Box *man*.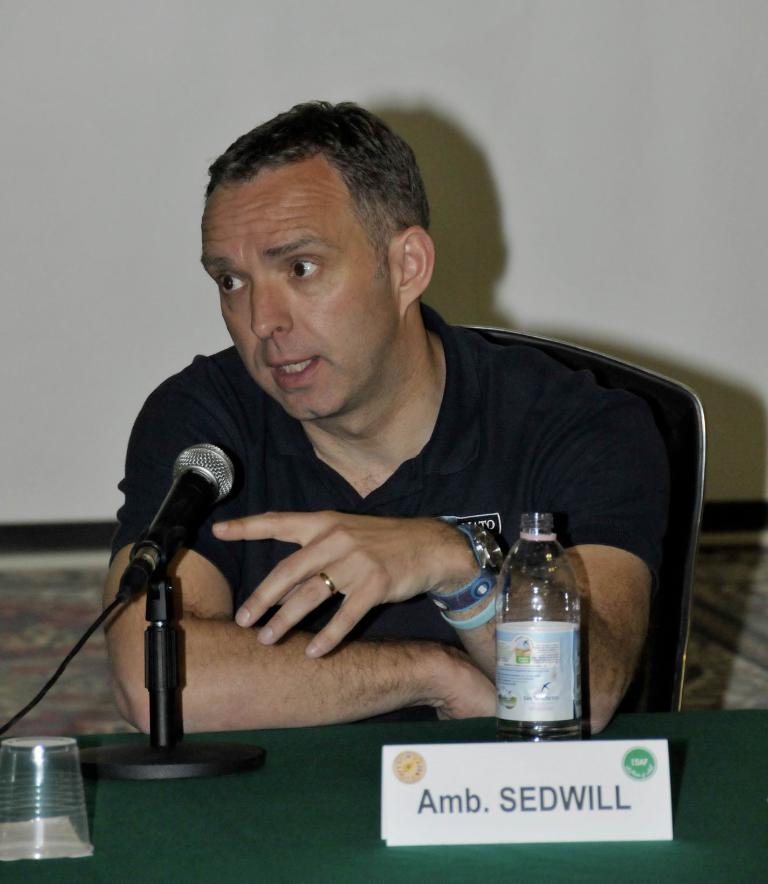
[105, 95, 661, 744].
